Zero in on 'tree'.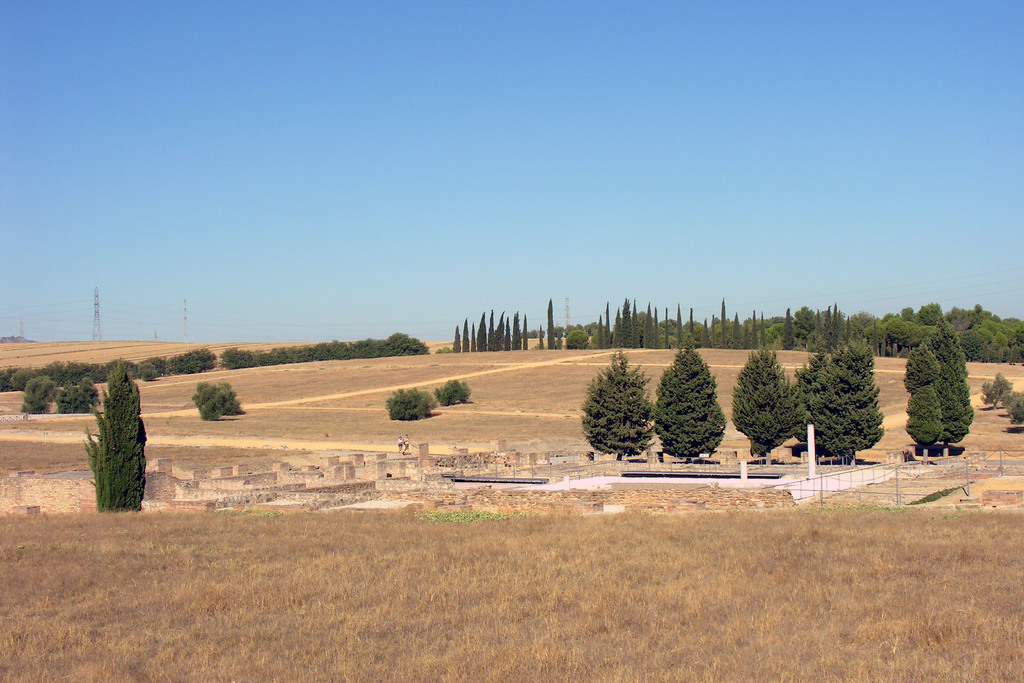
Zeroed in: [x1=1002, y1=386, x2=1023, y2=424].
